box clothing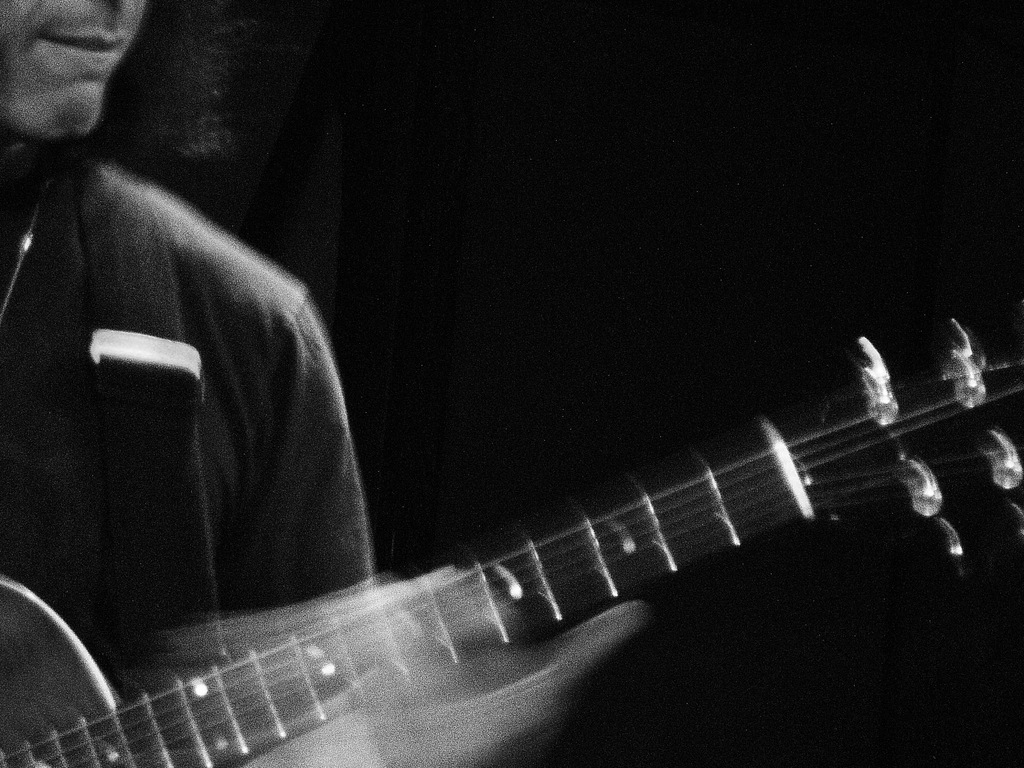
{"left": 0, "top": 143, "right": 368, "bottom": 634}
